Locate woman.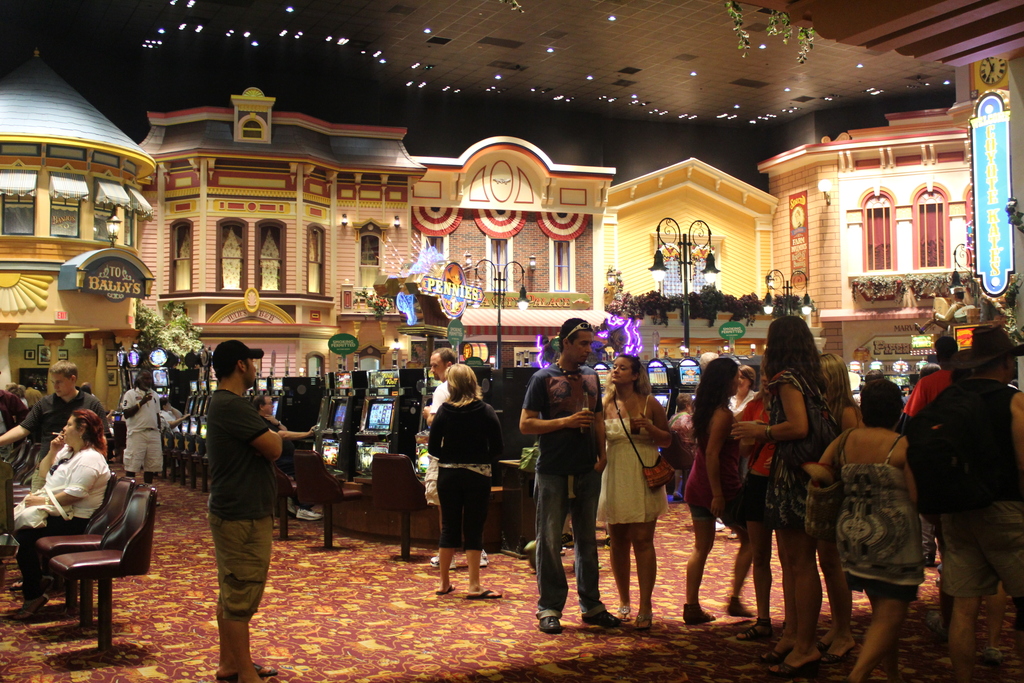
Bounding box: (x1=19, y1=386, x2=44, y2=413).
